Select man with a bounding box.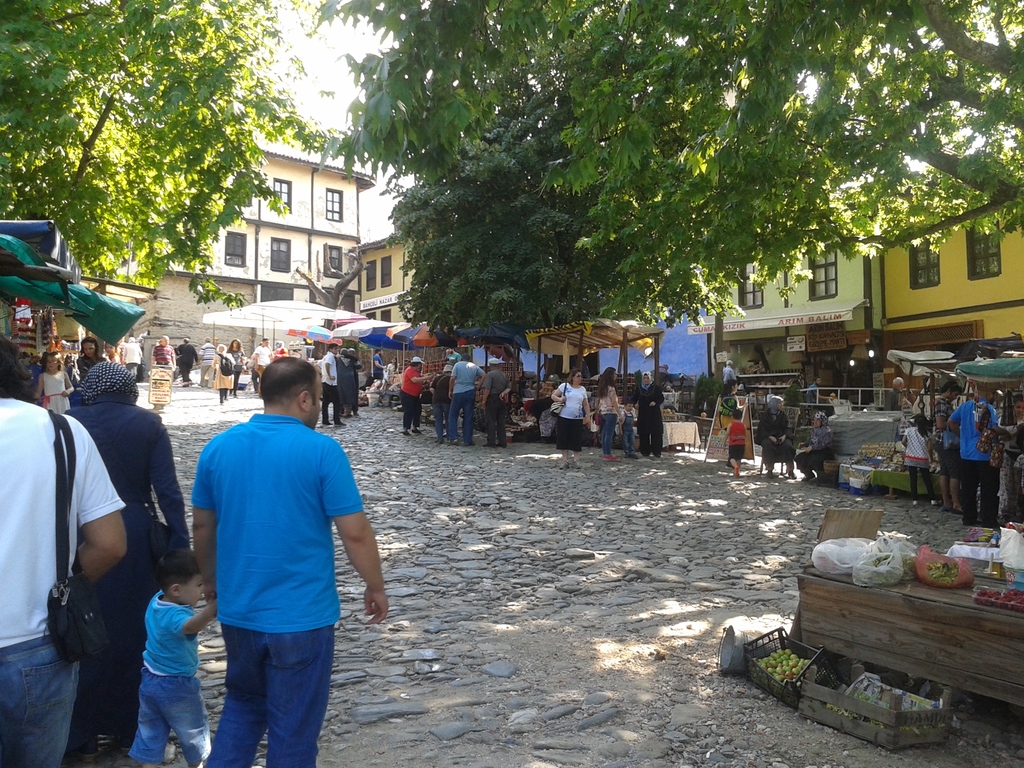
Rect(481, 360, 515, 449).
